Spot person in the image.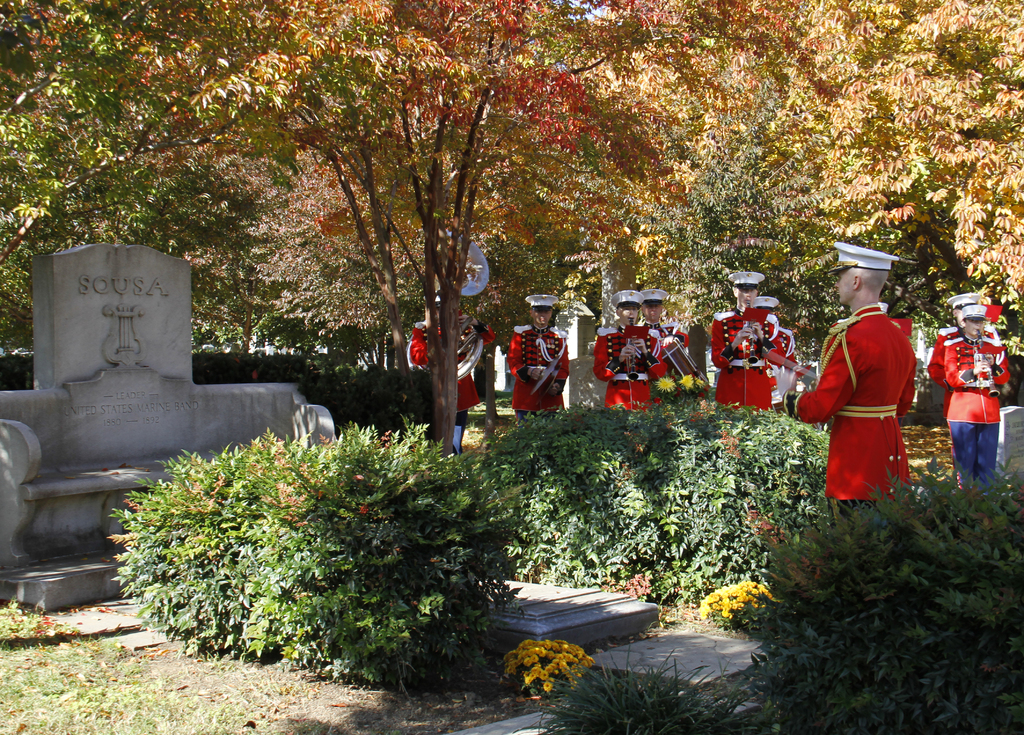
person found at bbox=[405, 293, 493, 451].
